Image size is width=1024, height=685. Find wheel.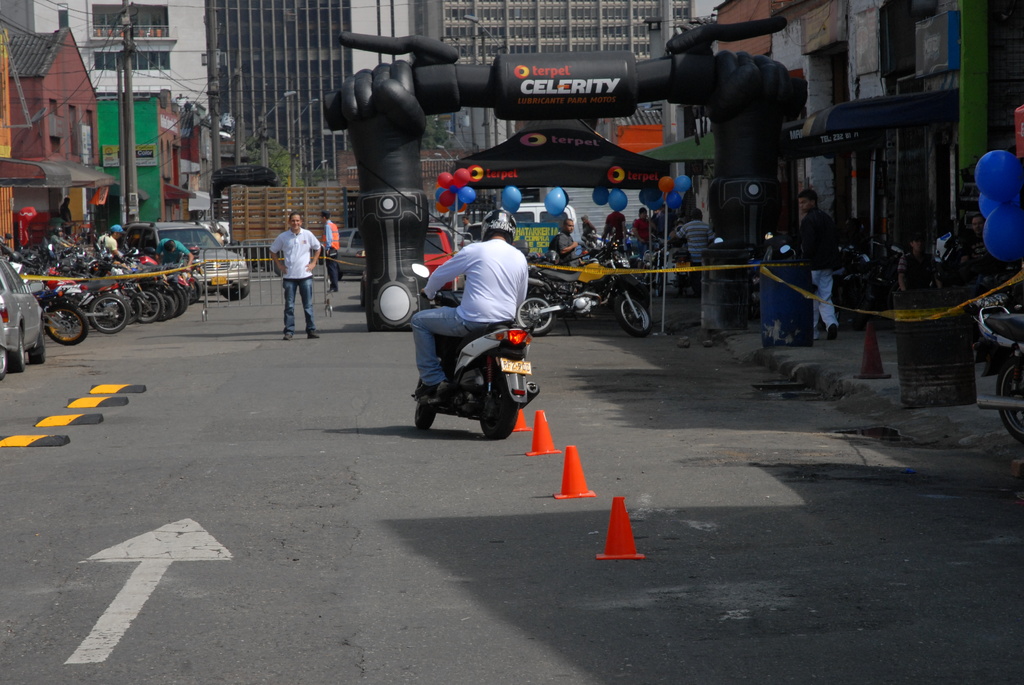
127 291 141 326.
